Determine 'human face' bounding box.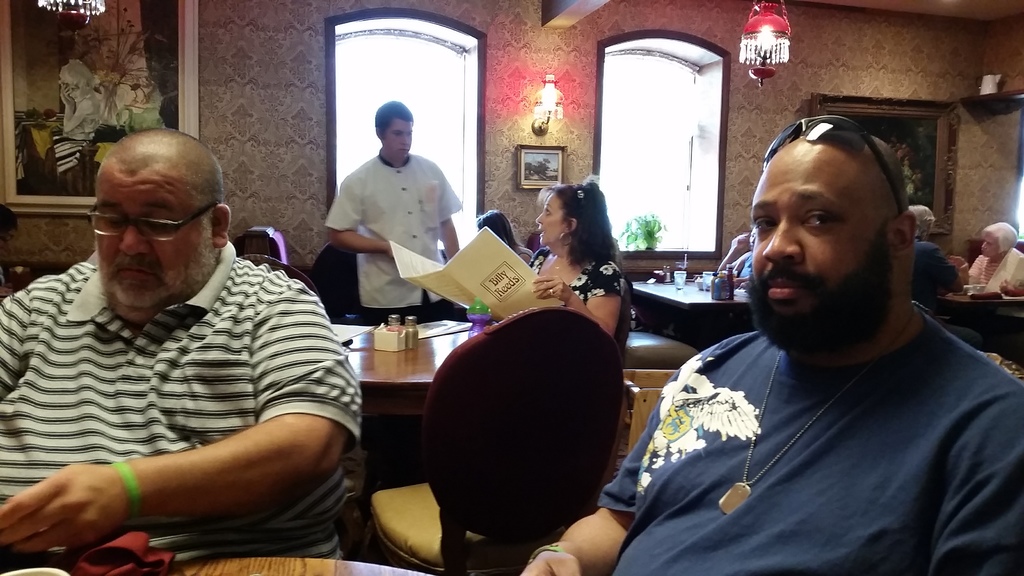
Determined: <box>983,238,995,258</box>.
